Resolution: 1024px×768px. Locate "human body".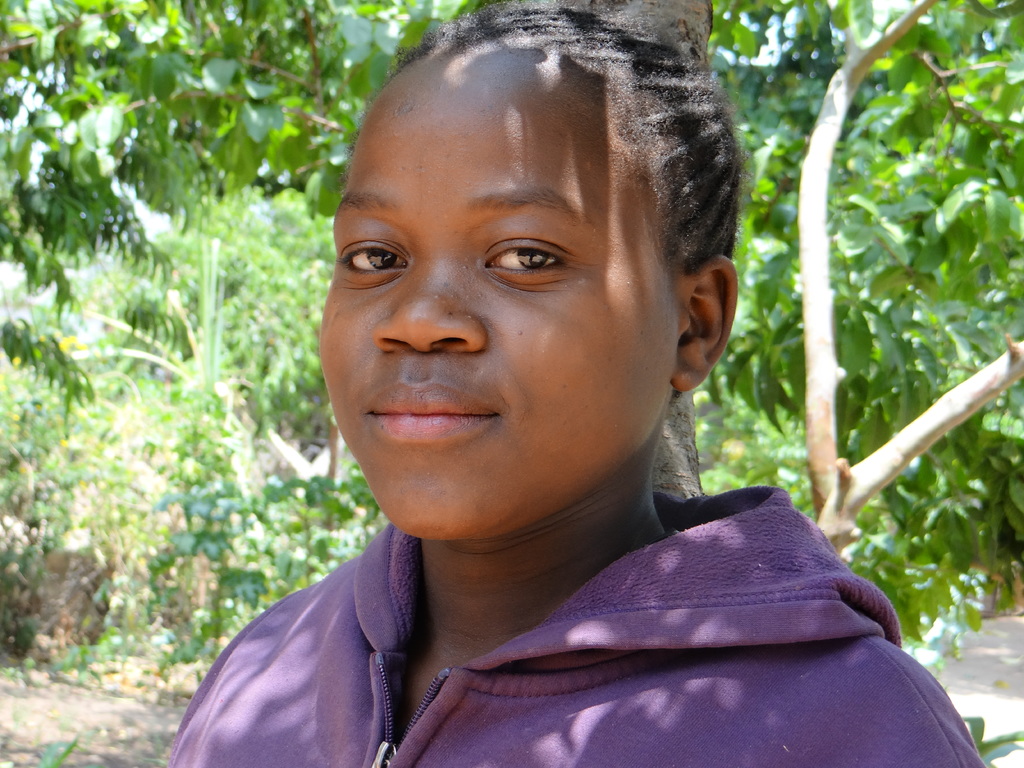
<box>155,108,980,735</box>.
